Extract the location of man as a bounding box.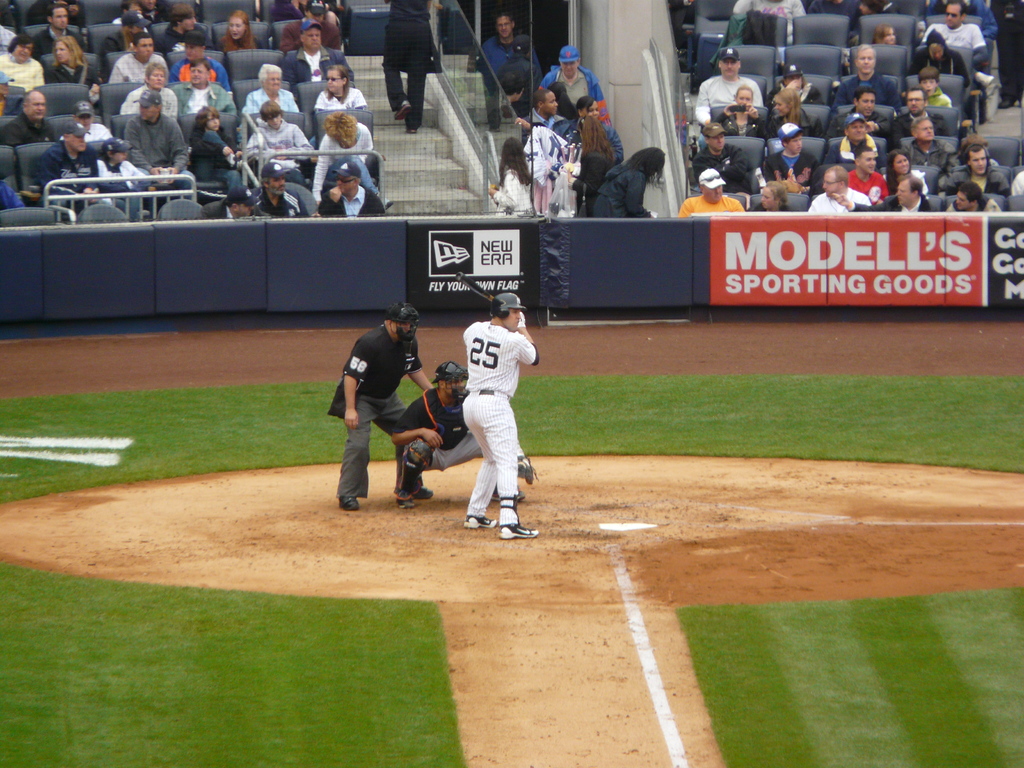
locate(33, 5, 86, 60).
